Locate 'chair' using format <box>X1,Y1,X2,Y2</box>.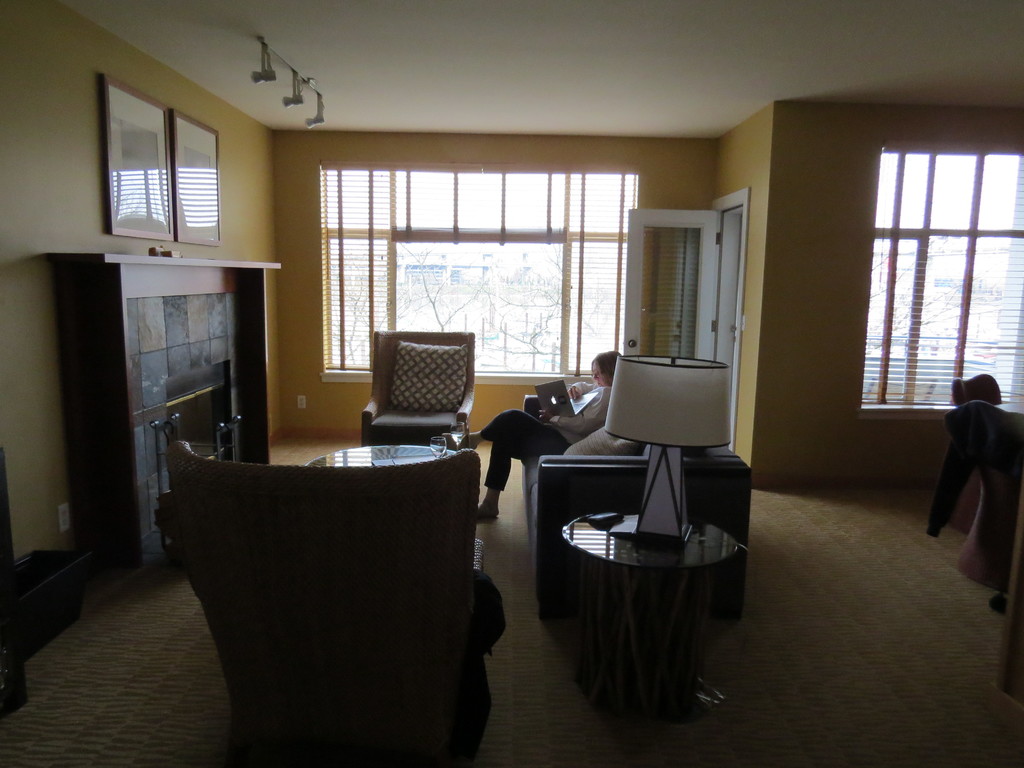
<box>152,414,502,755</box>.
